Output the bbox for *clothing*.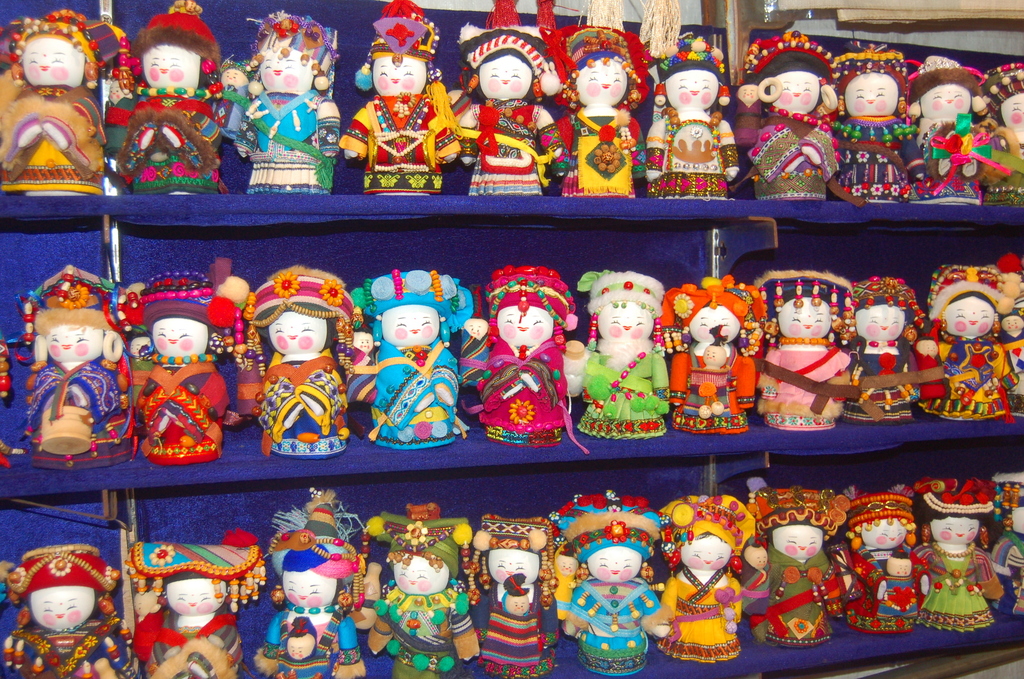
region(762, 344, 862, 432).
